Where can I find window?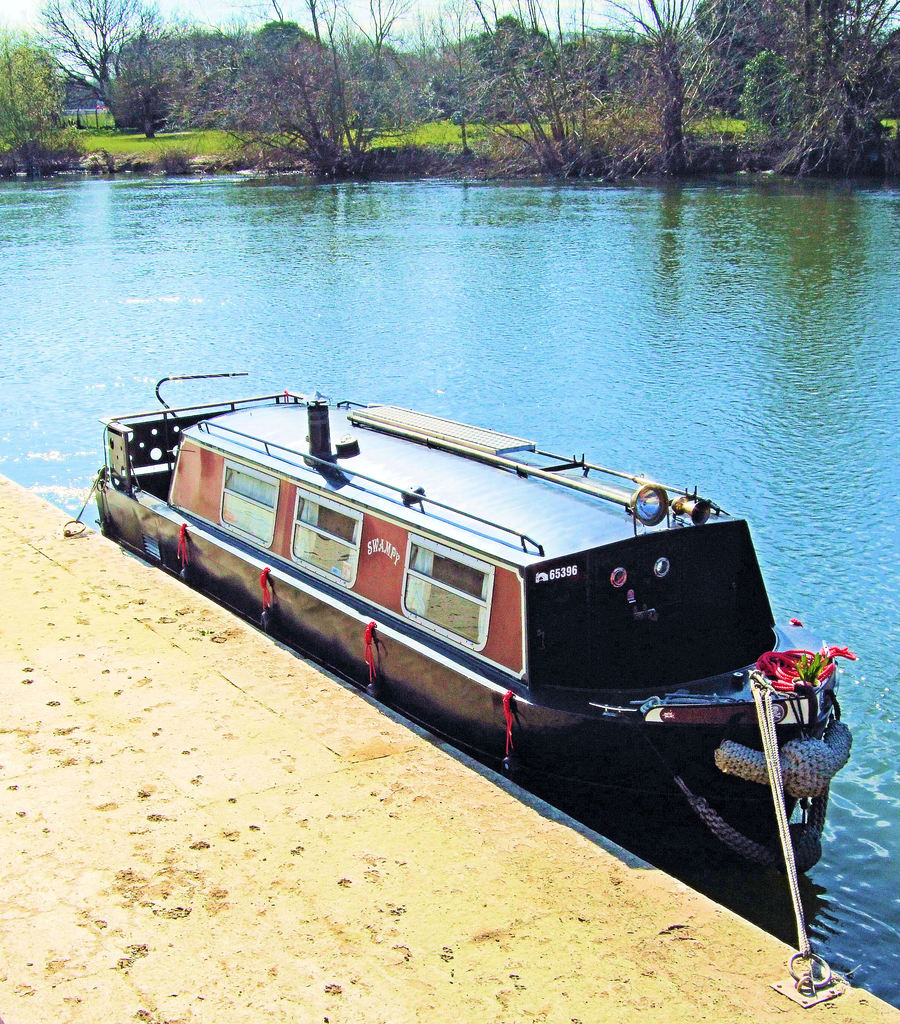
You can find it at (290,489,369,588).
